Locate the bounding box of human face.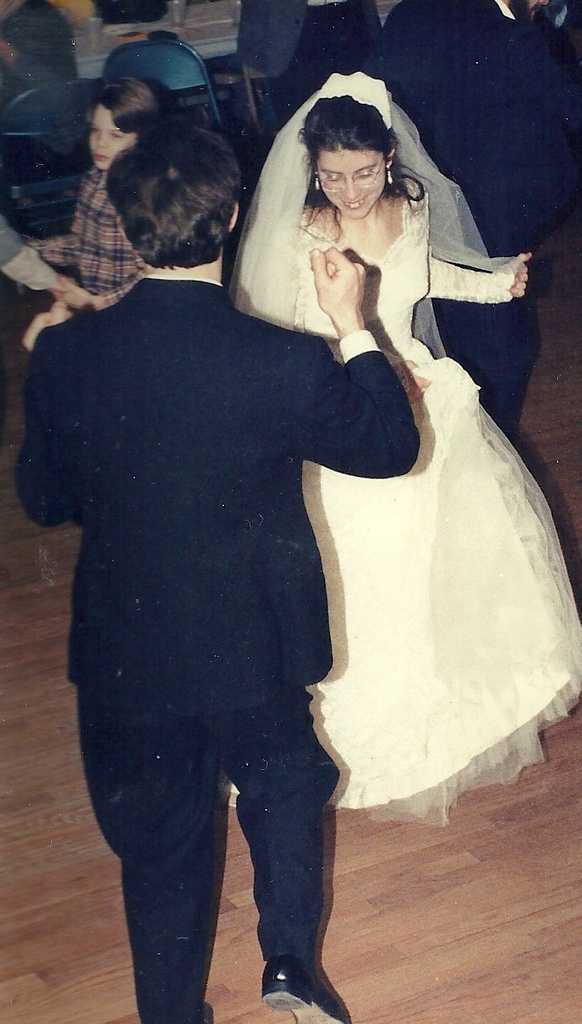
Bounding box: 320:136:390:222.
